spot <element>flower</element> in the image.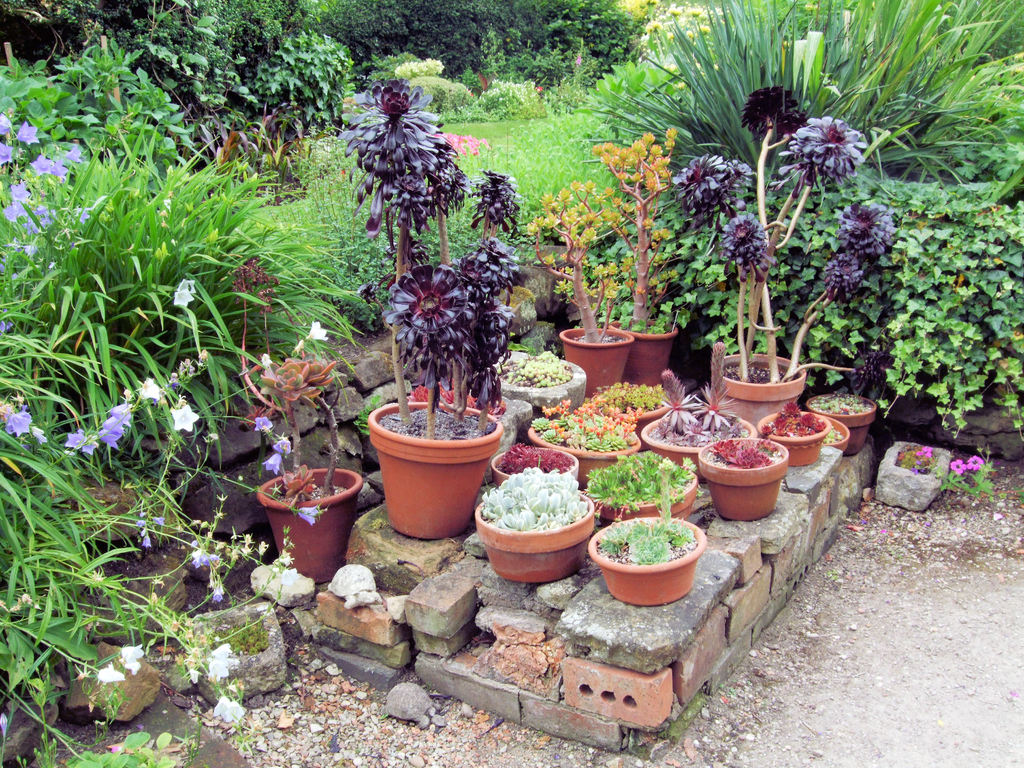
<element>flower</element> found at {"left": 36, "top": 425, "right": 45, "bottom": 441}.
